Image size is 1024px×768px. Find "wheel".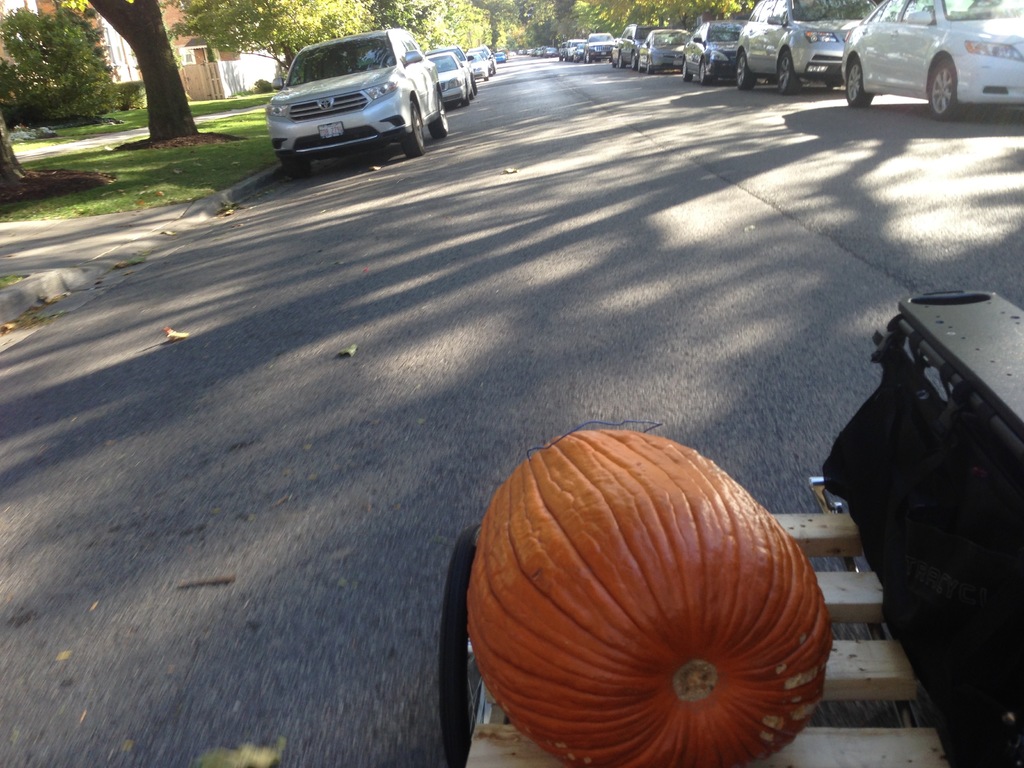
region(773, 50, 800, 99).
